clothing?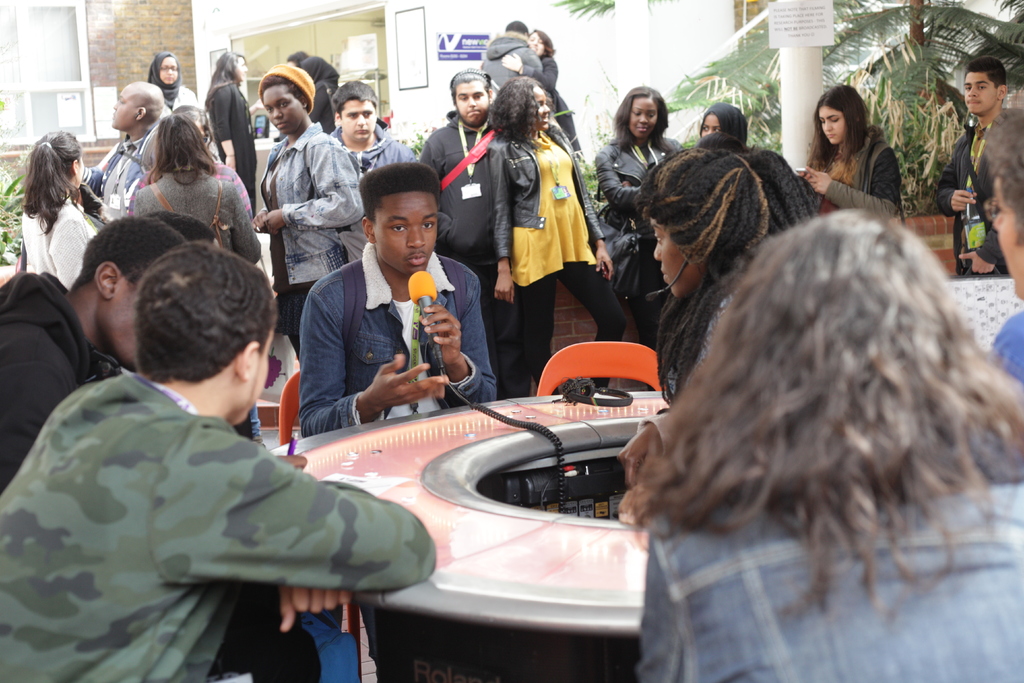
[419, 113, 503, 386]
